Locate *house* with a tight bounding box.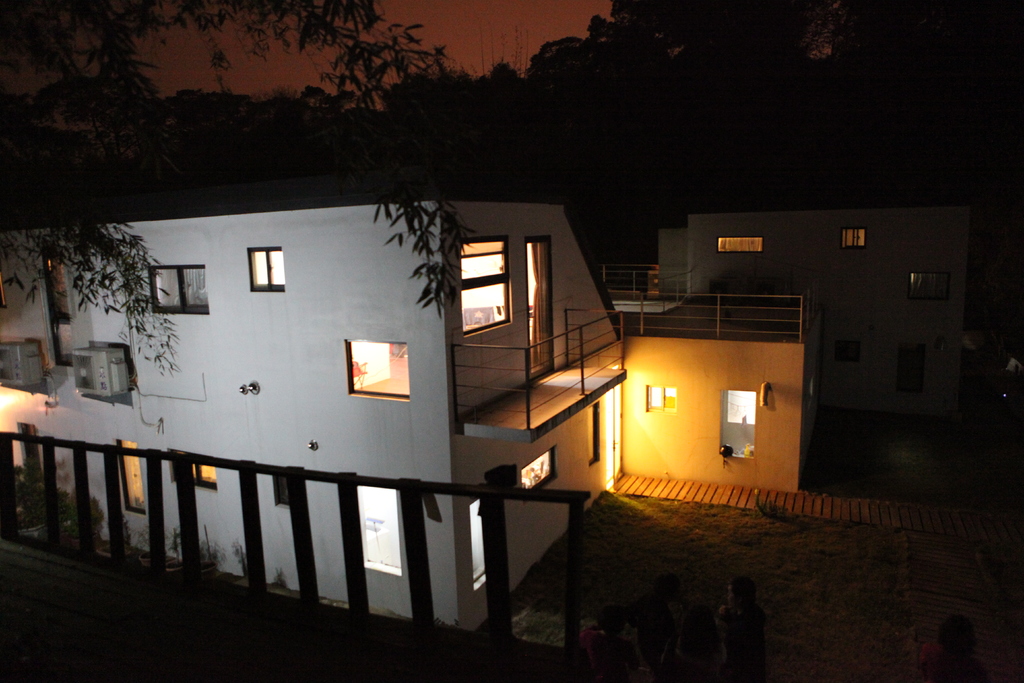
<box>15,109,938,605</box>.
